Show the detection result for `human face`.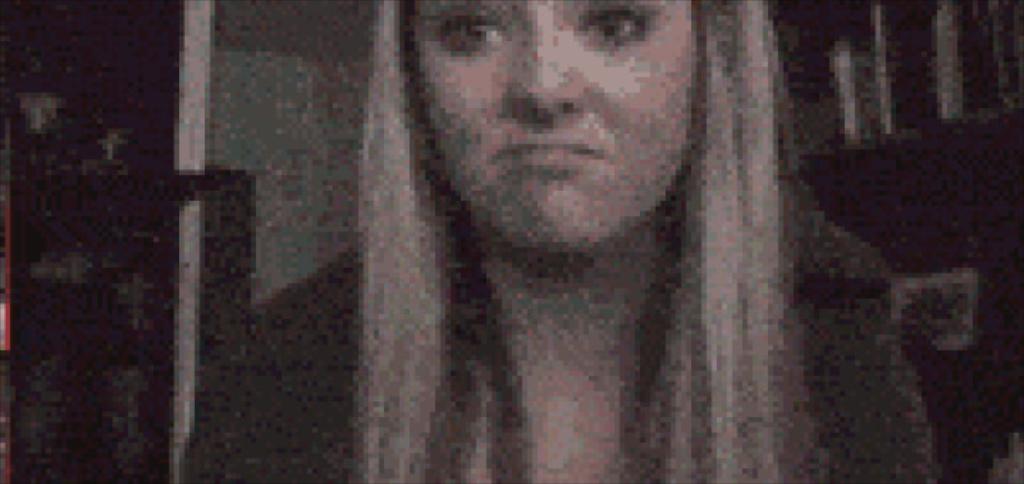
(391,0,720,253).
